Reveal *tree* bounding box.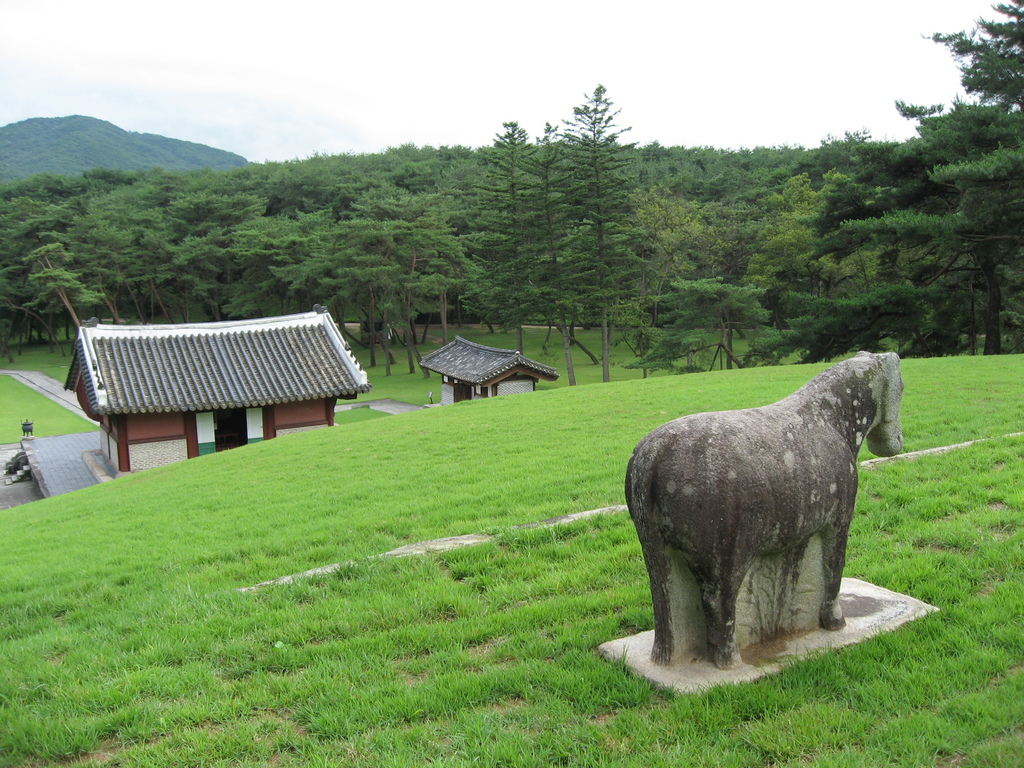
Revealed: {"x1": 54, "y1": 180, "x2": 152, "y2": 323}.
